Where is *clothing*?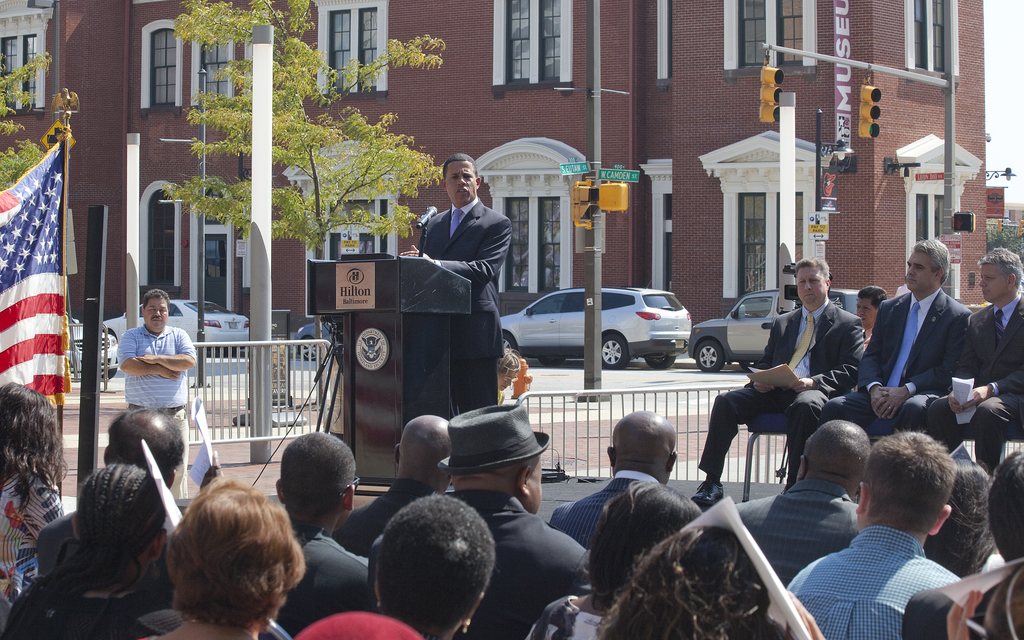
bbox(118, 325, 186, 496).
